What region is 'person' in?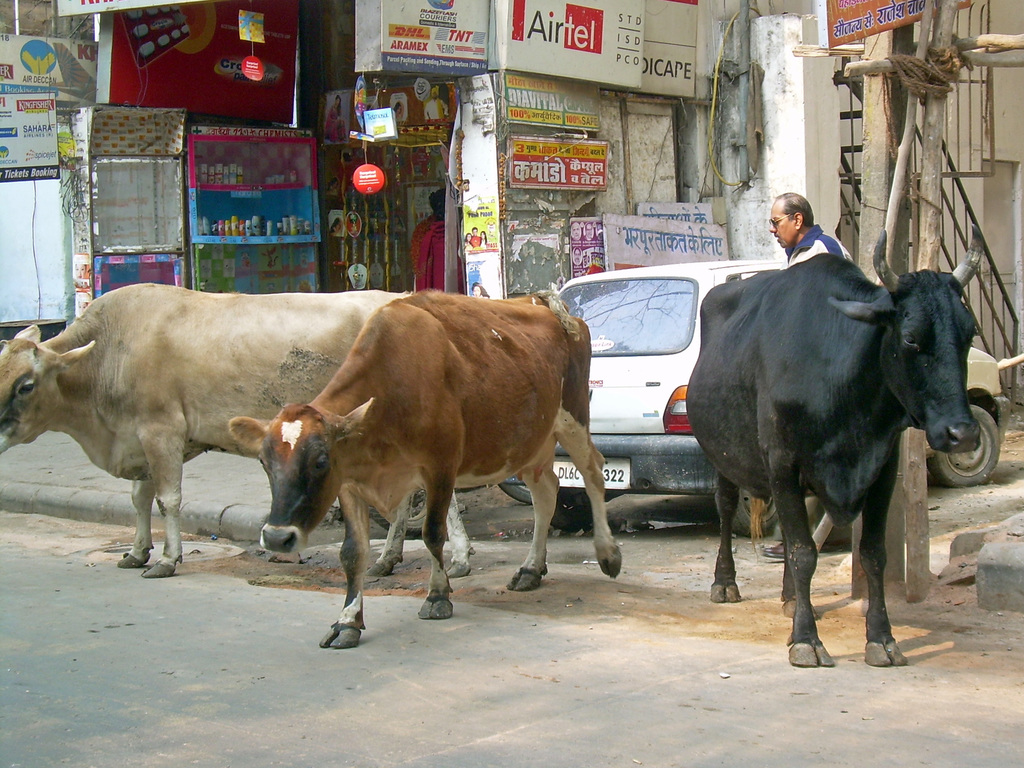
left=406, top=186, right=449, bottom=285.
